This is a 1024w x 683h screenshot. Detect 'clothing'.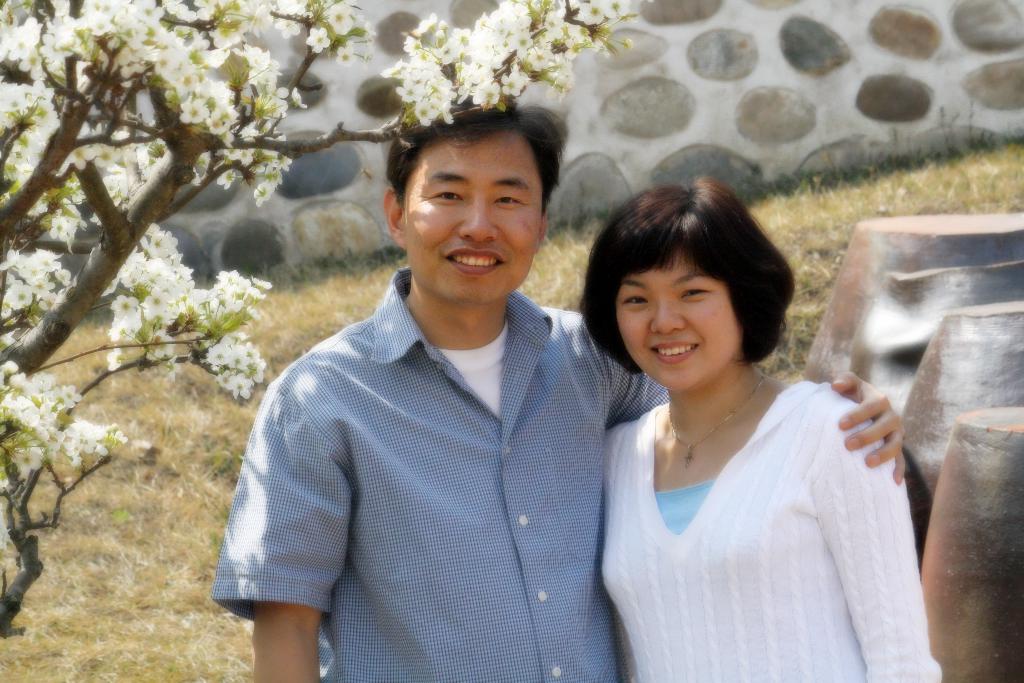
bbox=[603, 386, 951, 682].
